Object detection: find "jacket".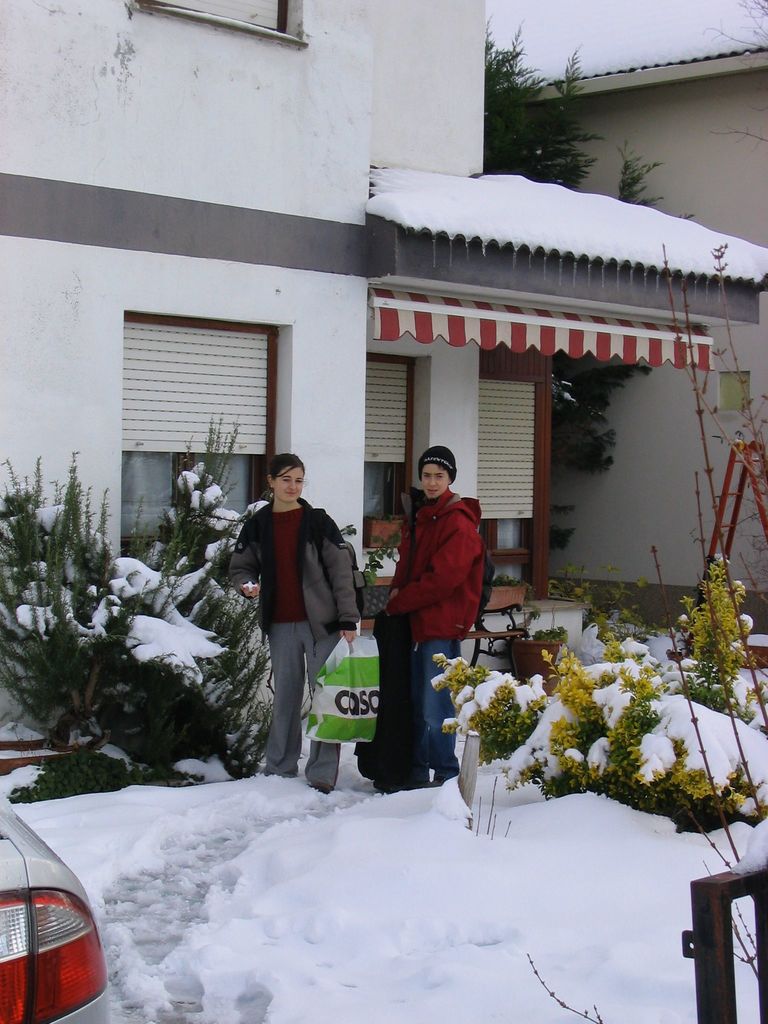
l=369, t=470, r=486, b=654.
